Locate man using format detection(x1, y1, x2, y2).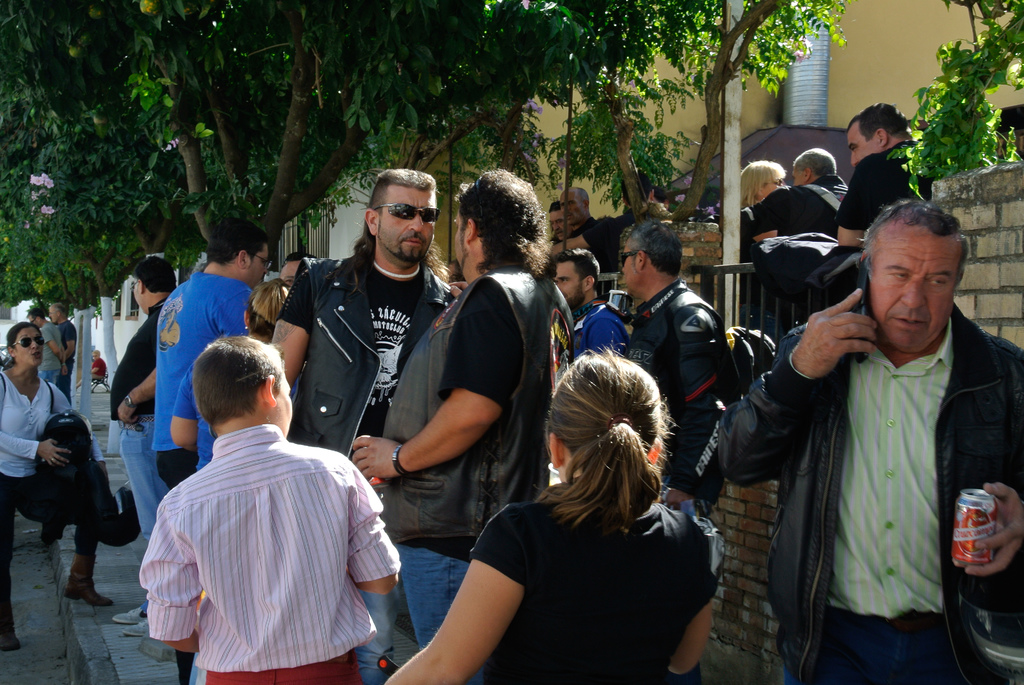
detection(107, 252, 172, 632).
